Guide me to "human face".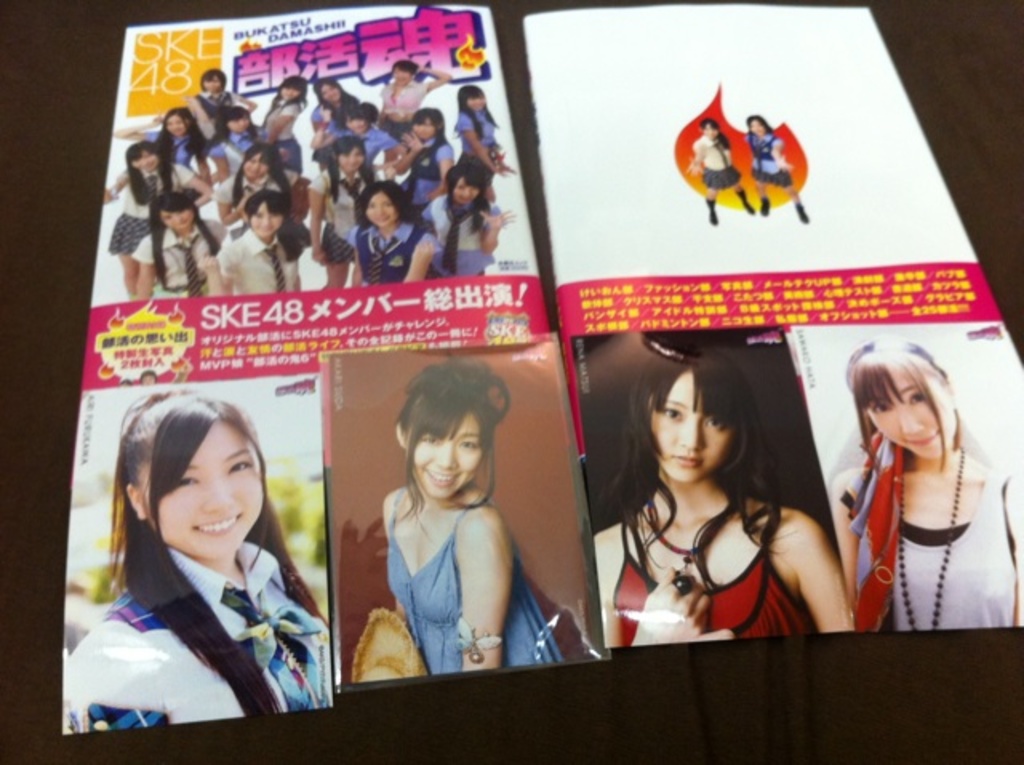
Guidance: Rect(203, 72, 222, 93).
